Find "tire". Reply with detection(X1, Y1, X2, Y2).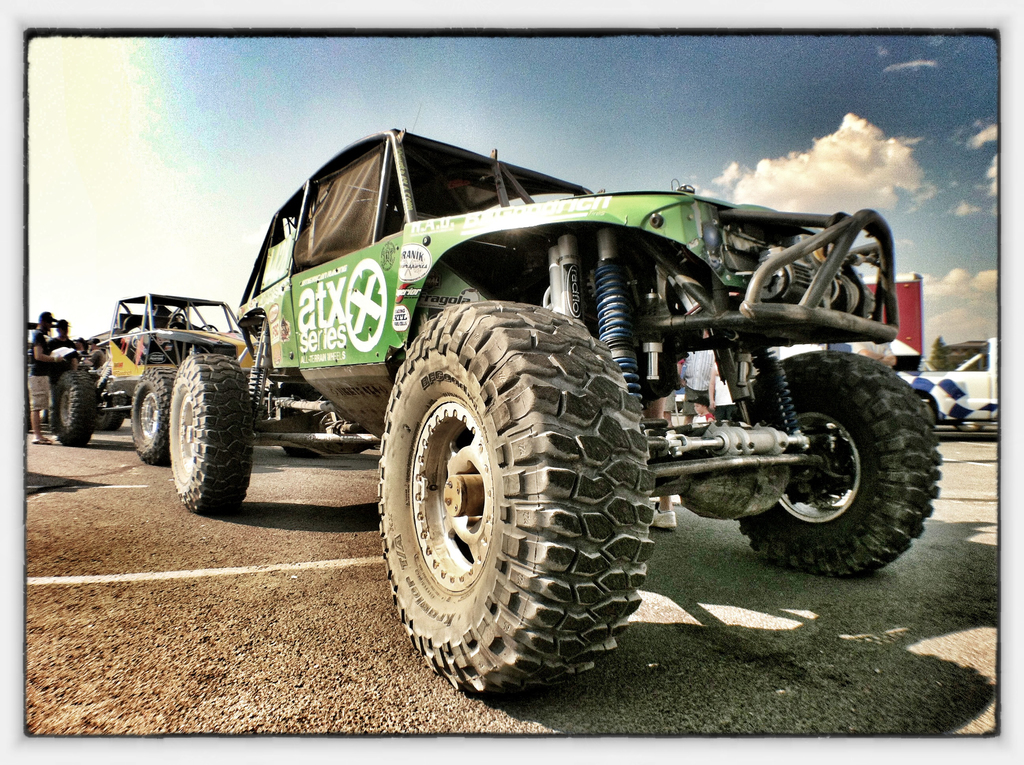
detection(57, 369, 100, 442).
